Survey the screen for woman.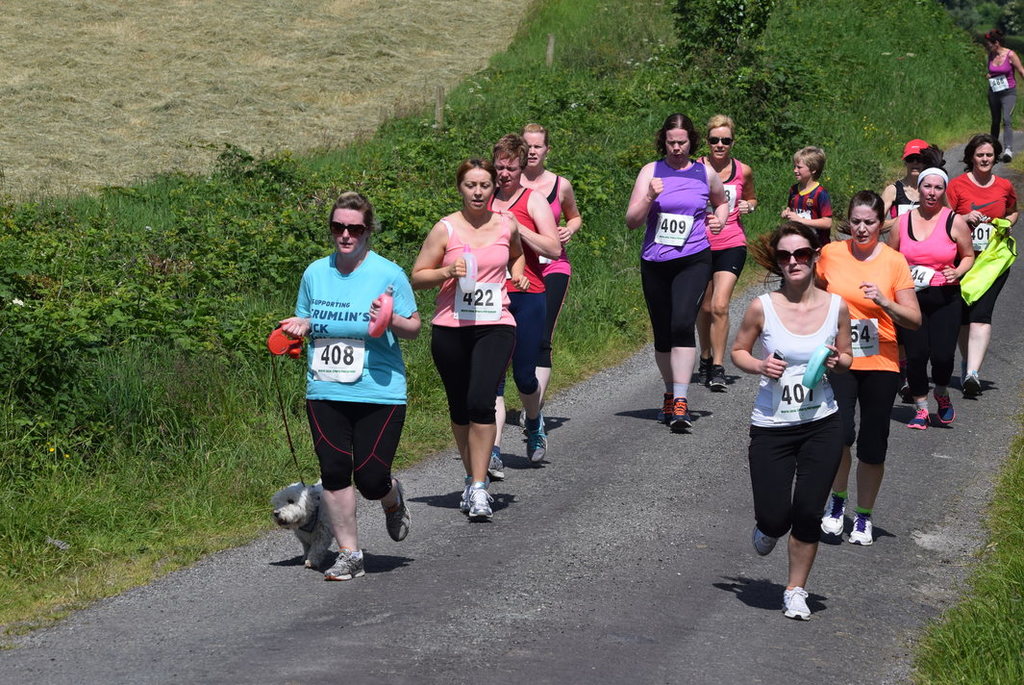
Survey found: rect(410, 158, 532, 517).
